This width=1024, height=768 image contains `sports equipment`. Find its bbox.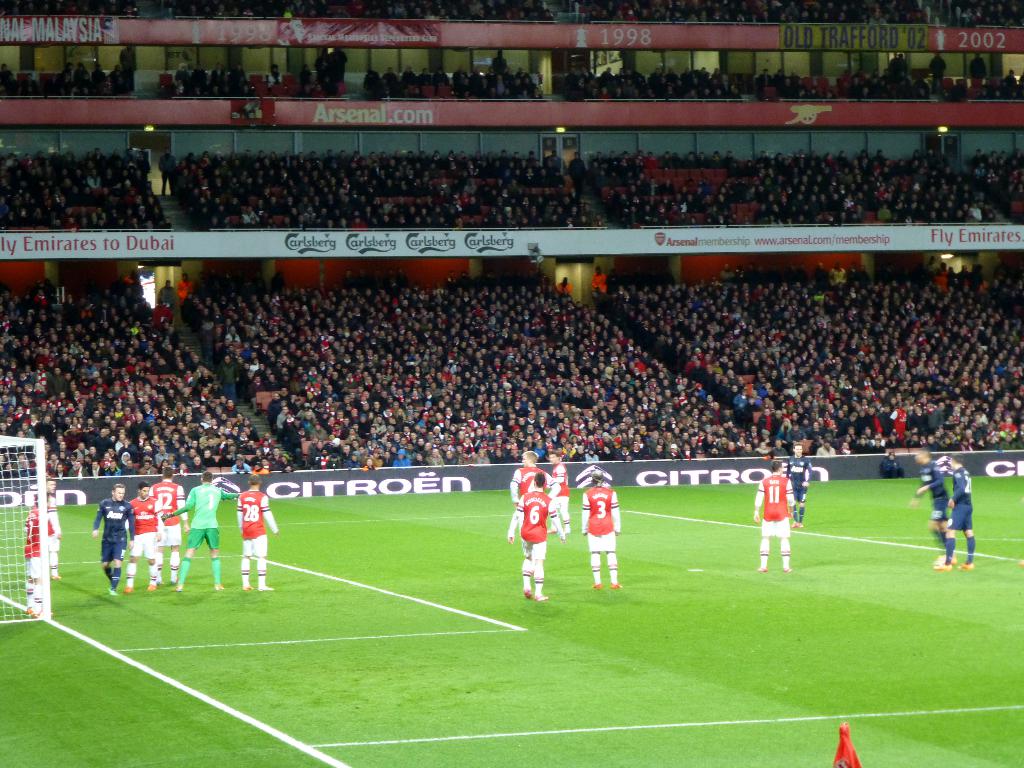
detection(779, 566, 792, 575).
